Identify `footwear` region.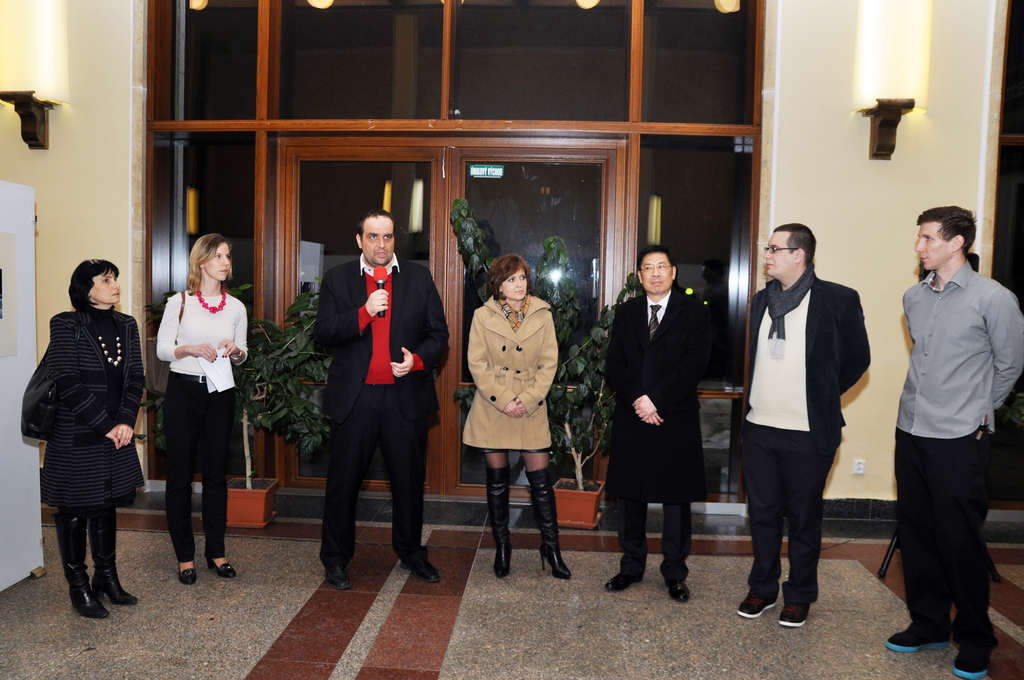
Region: (734,588,779,626).
